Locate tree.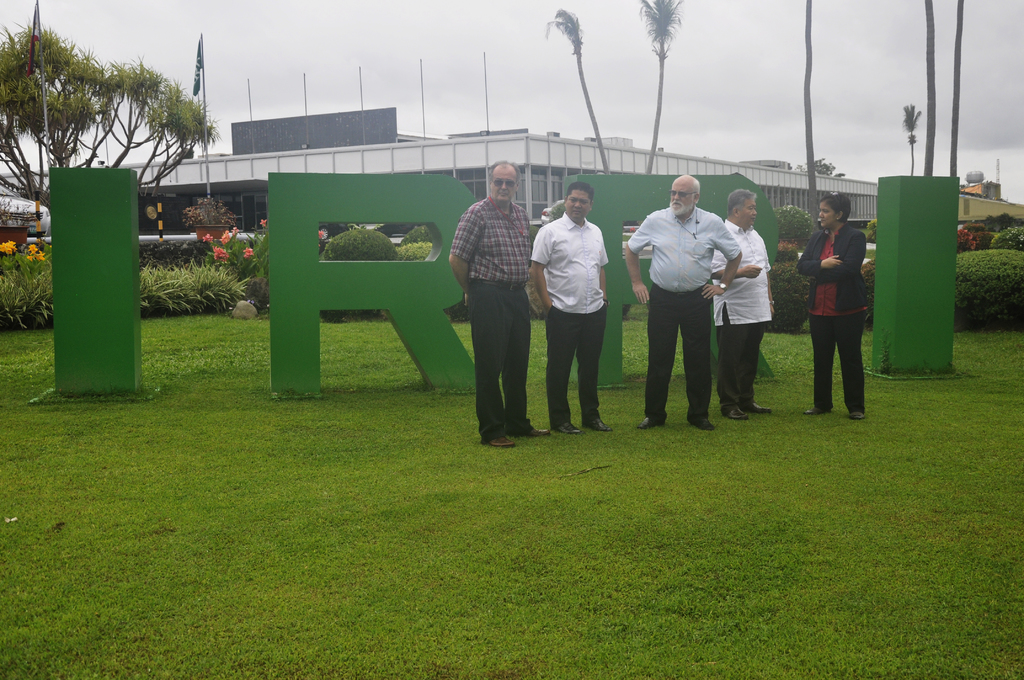
Bounding box: <bbox>955, 223, 977, 253</bbox>.
